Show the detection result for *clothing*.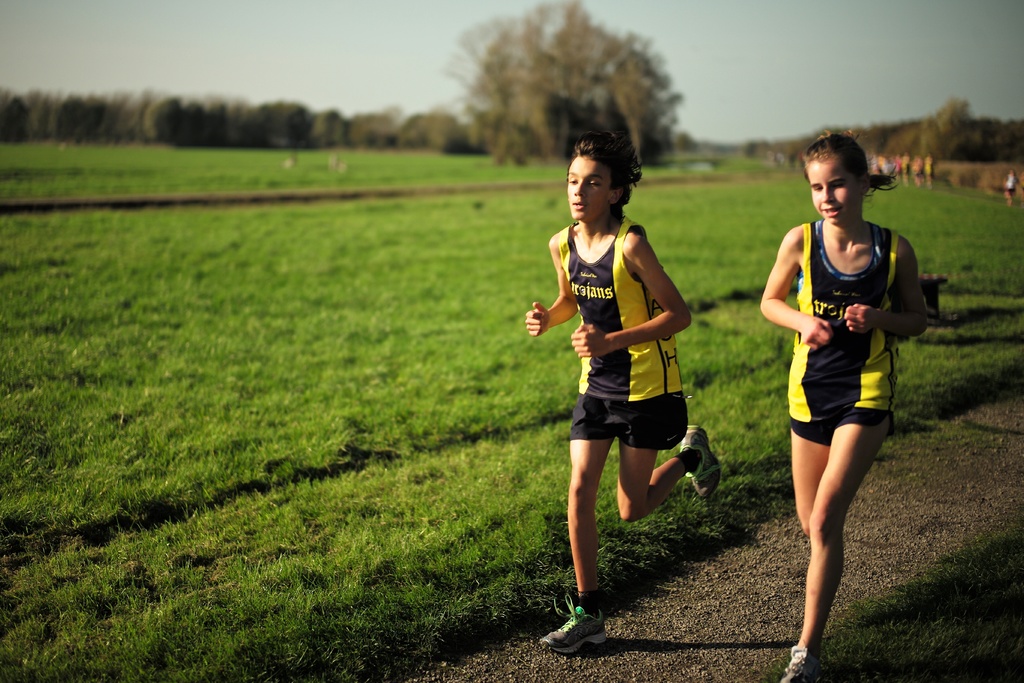
bbox=(545, 222, 698, 459).
